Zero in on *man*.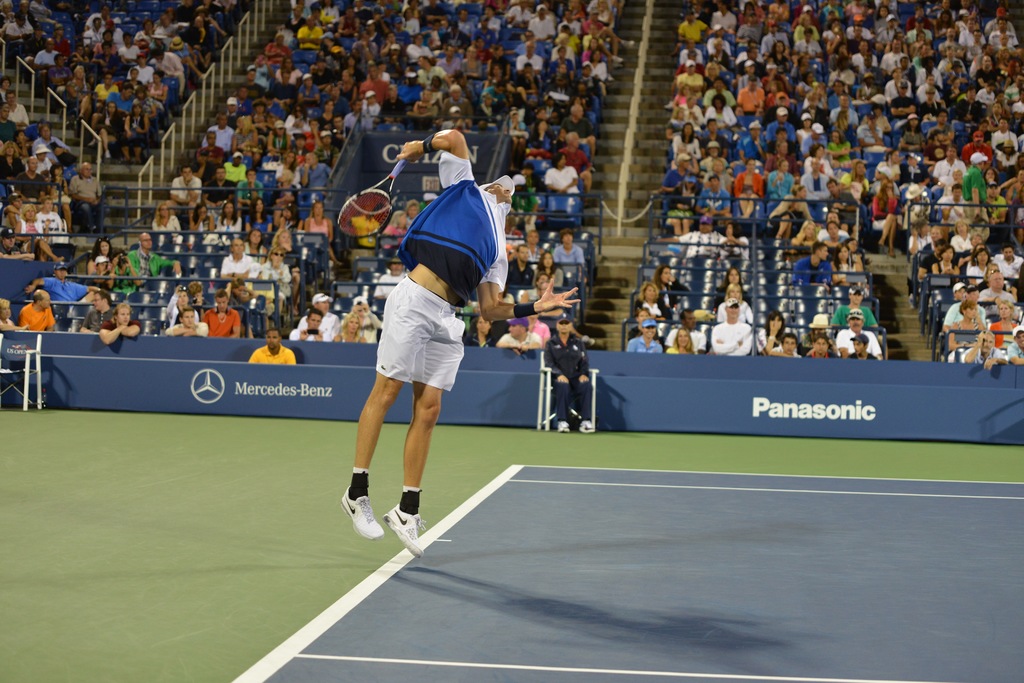
Zeroed in: x1=1005 y1=324 x2=1023 y2=363.
